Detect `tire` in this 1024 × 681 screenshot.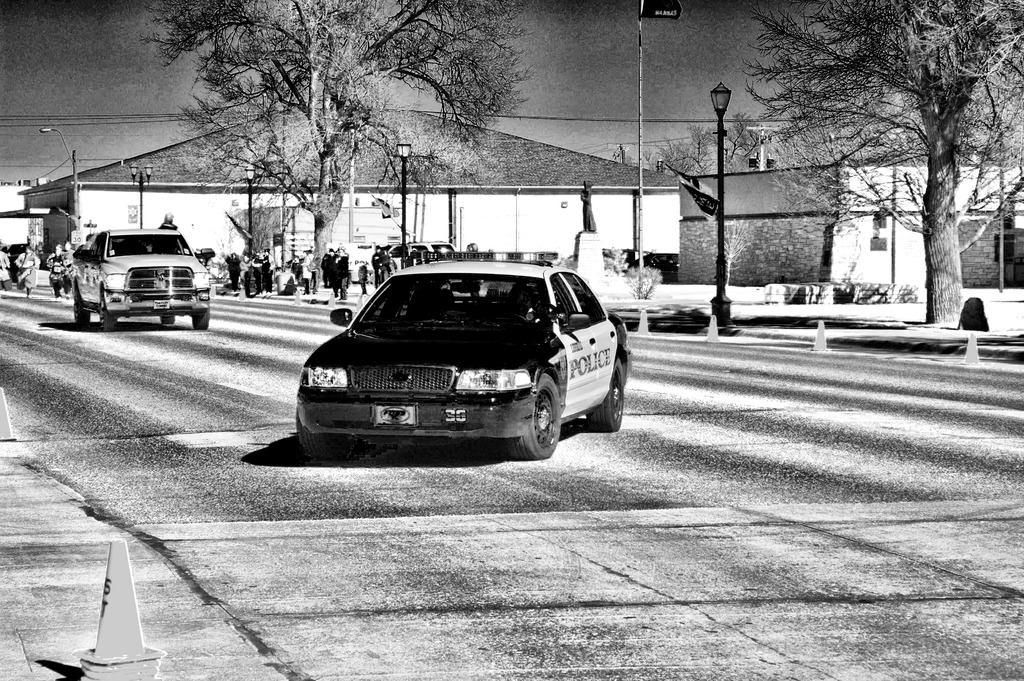
Detection: box=[161, 315, 175, 324].
